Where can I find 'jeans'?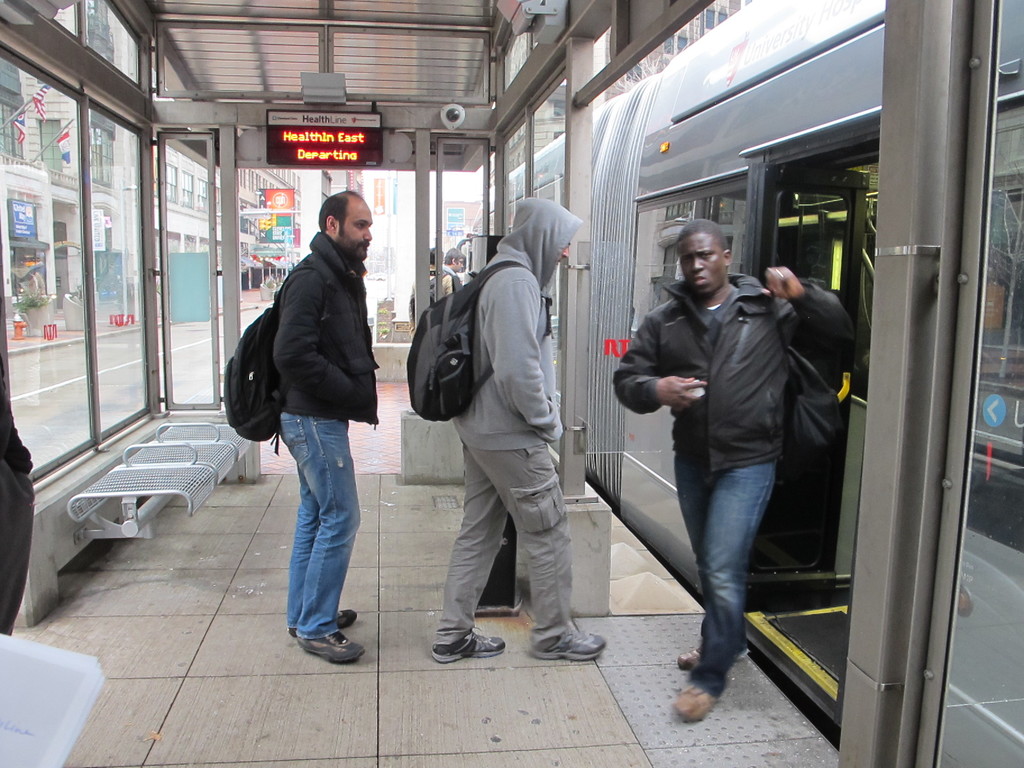
You can find it at (260,408,365,657).
